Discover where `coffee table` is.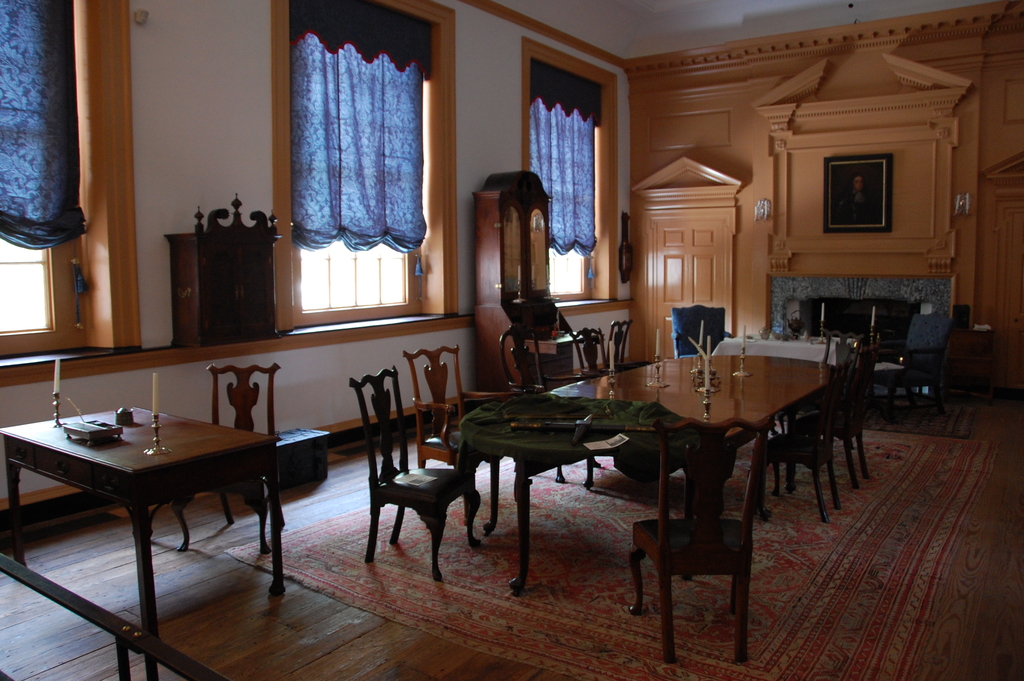
Discovered at x1=18 y1=386 x2=291 y2=628.
